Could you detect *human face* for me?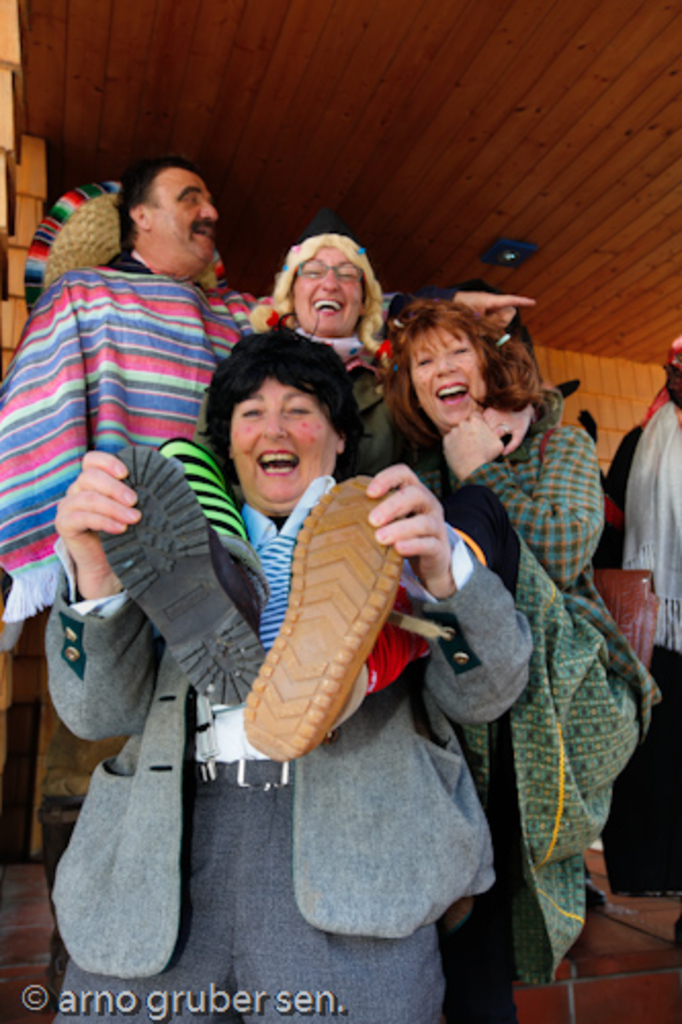
Detection result: bbox(229, 377, 340, 512).
